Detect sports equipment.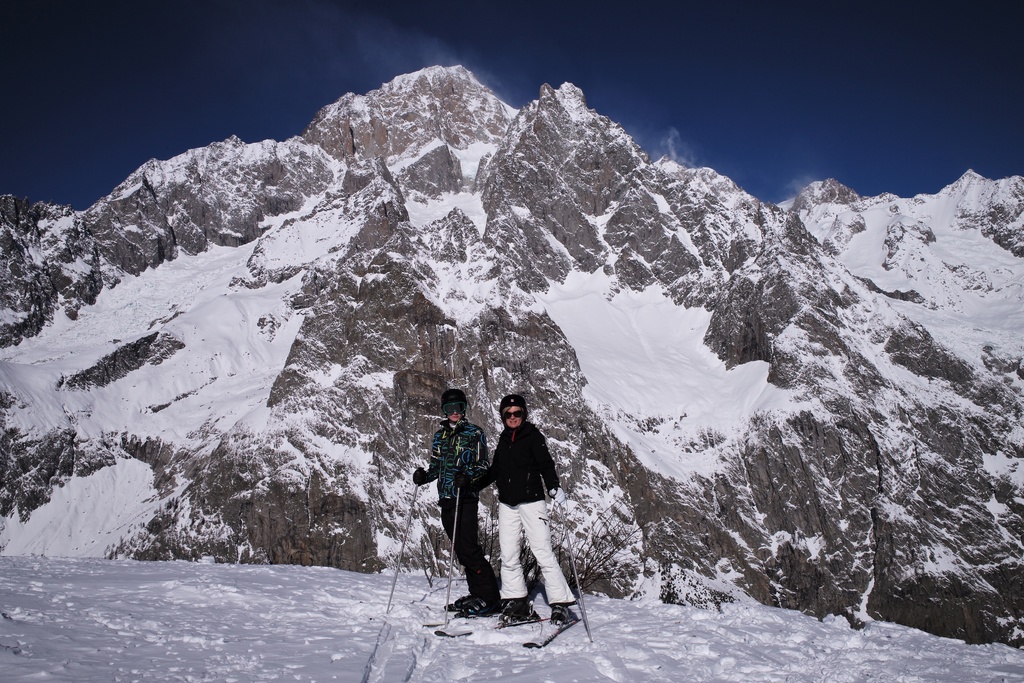
Detected at <region>435, 616, 551, 638</region>.
